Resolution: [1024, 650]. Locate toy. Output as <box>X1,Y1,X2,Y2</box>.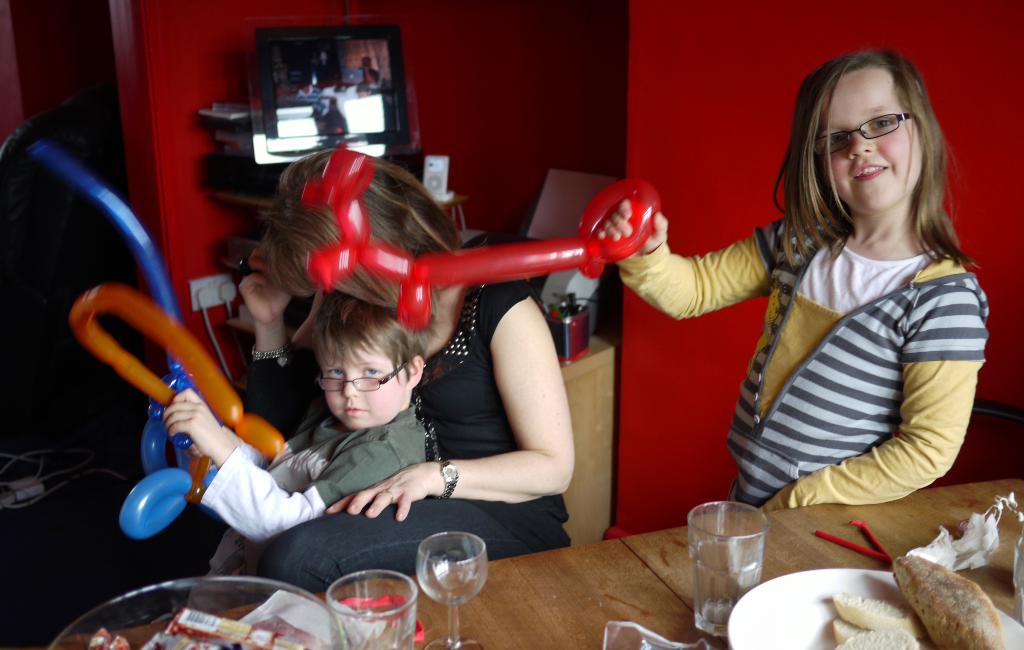
<box>68,284,291,503</box>.
